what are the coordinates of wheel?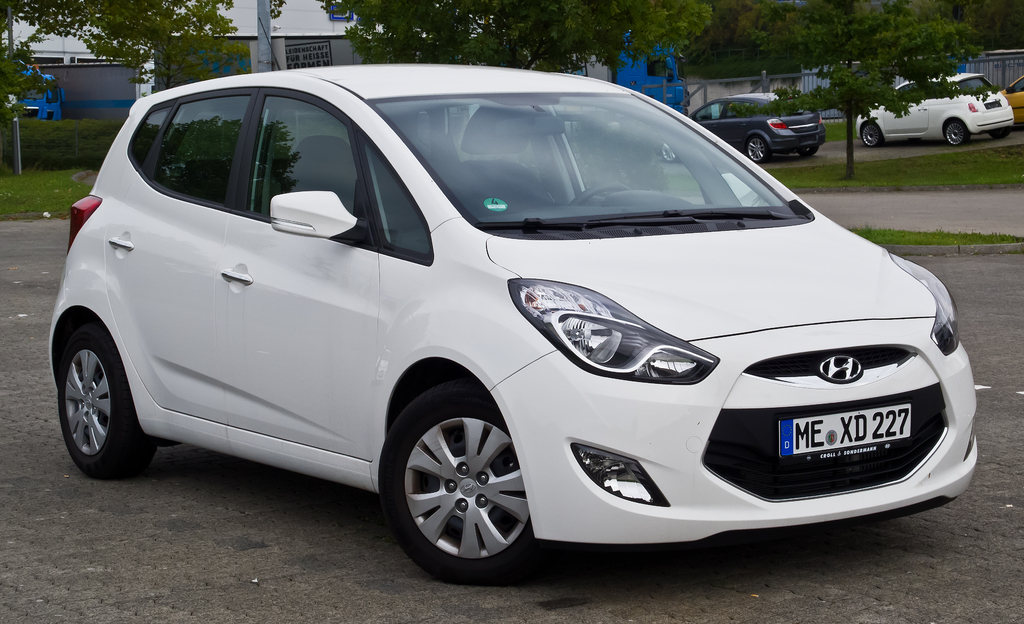
region(571, 182, 627, 207).
